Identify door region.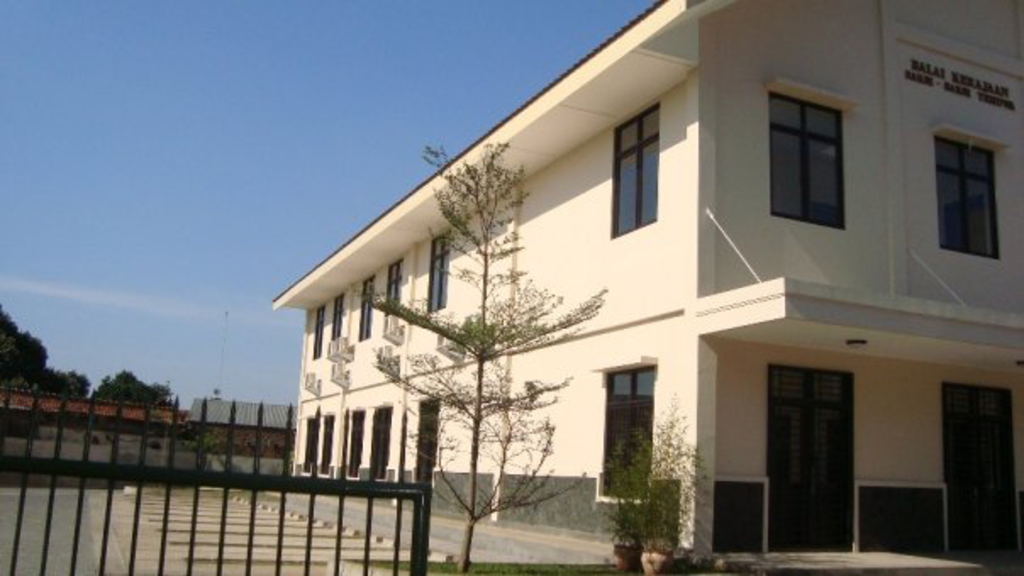
Region: <region>749, 335, 880, 557</region>.
